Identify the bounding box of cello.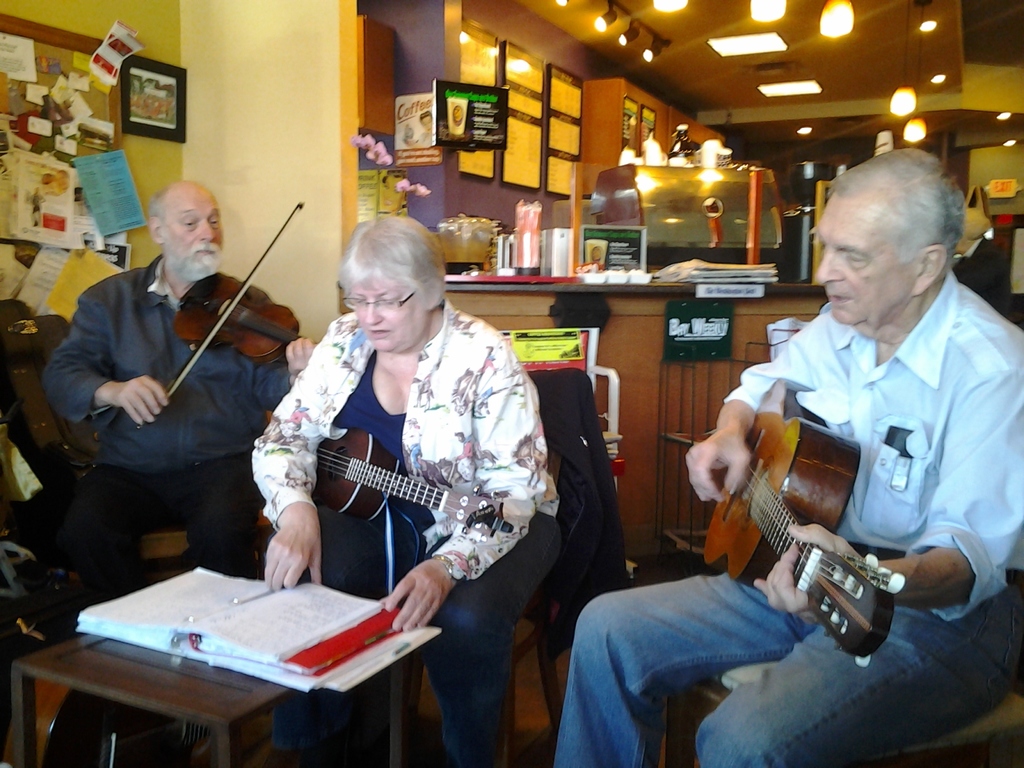
(250,413,605,558).
